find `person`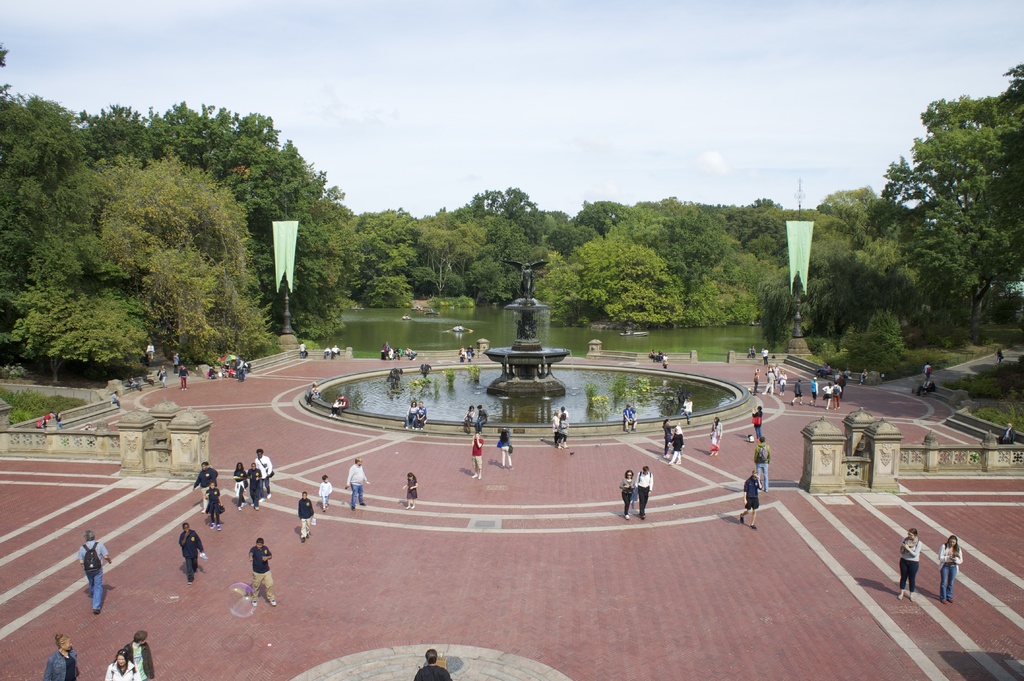
(left=760, top=367, right=777, bottom=396)
